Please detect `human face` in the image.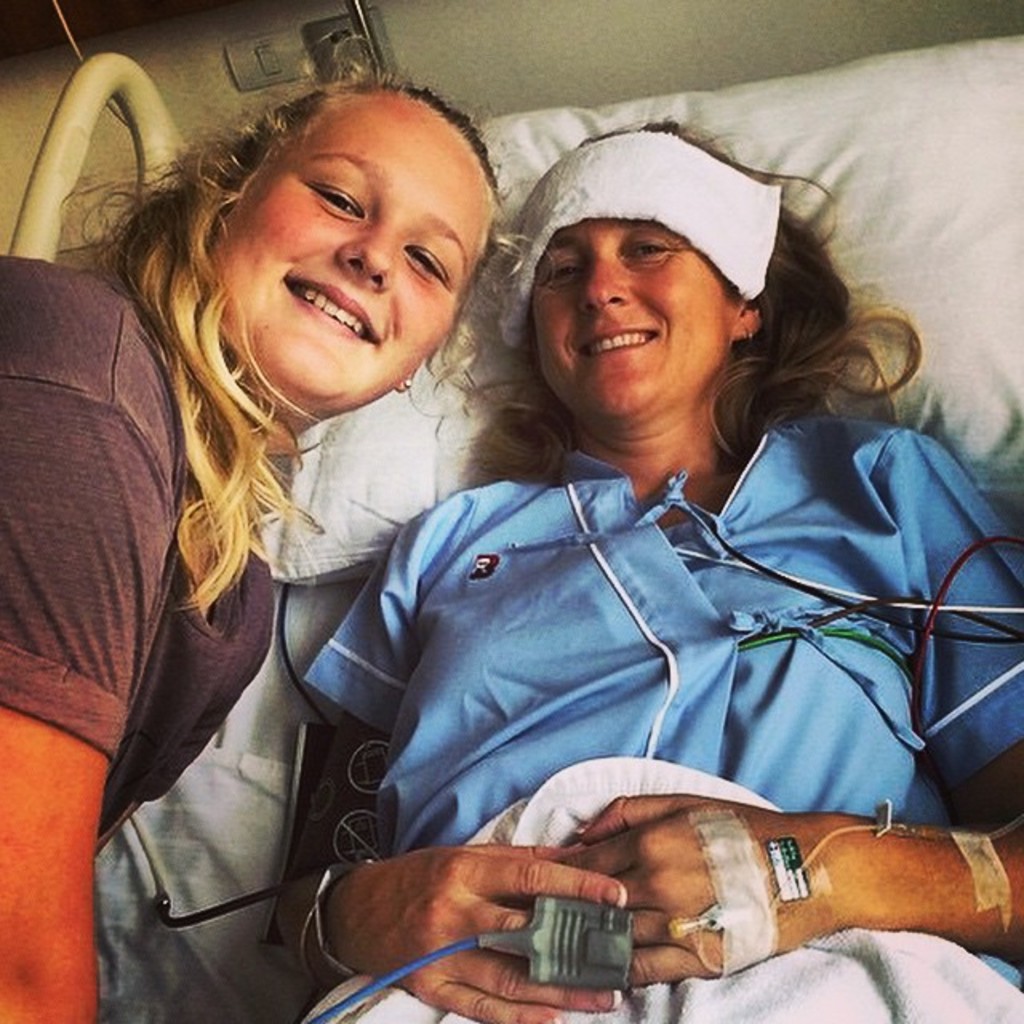
206/88/504/429.
